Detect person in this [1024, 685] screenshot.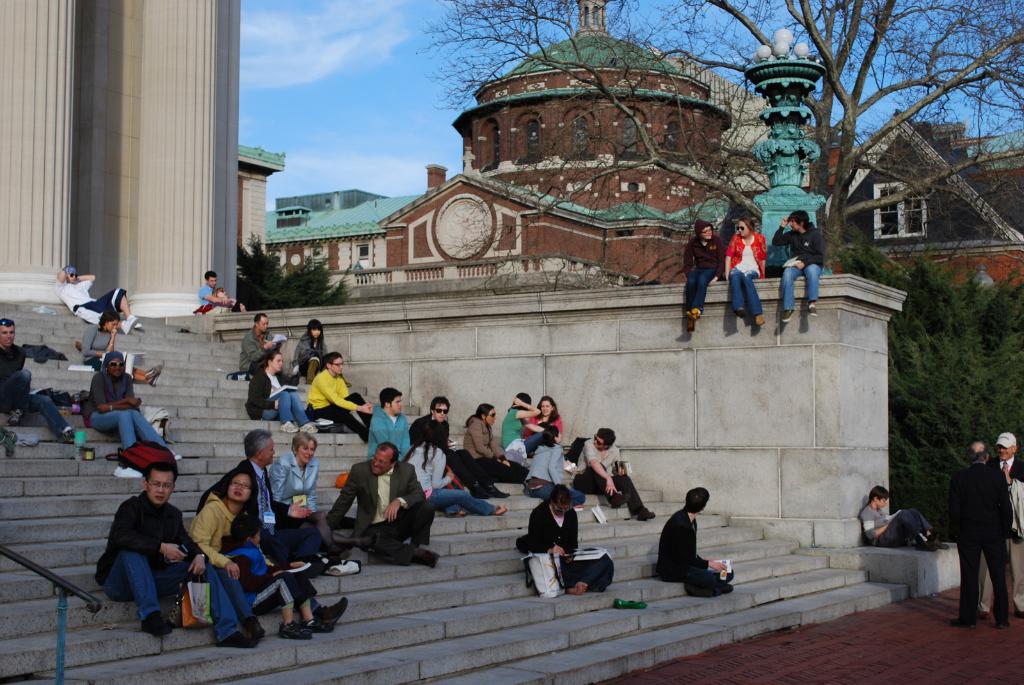
Detection: (857, 489, 952, 550).
